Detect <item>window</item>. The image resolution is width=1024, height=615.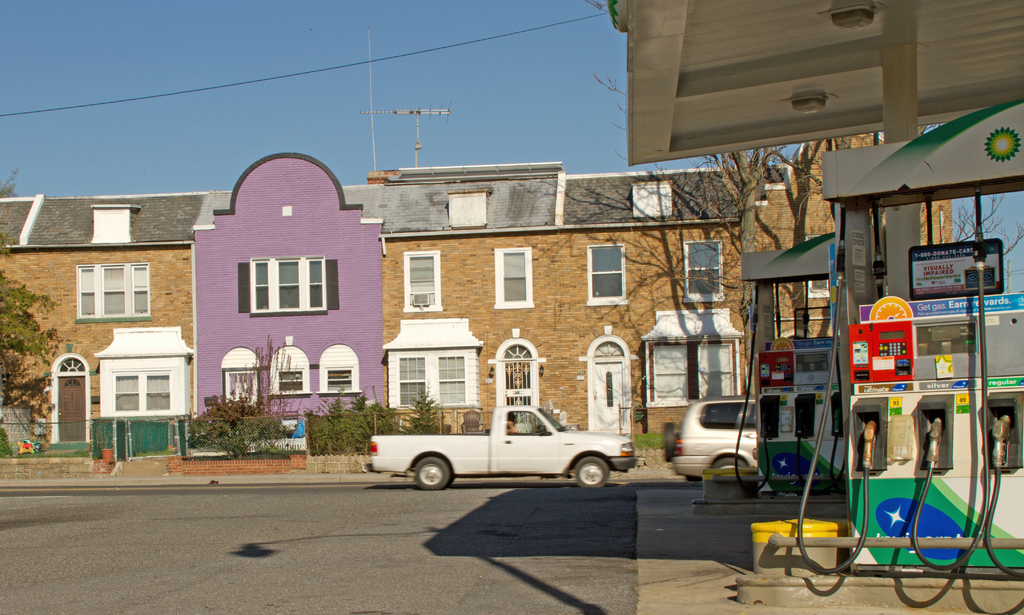
<bbox>110, 371, 169, 410</bbox>.
